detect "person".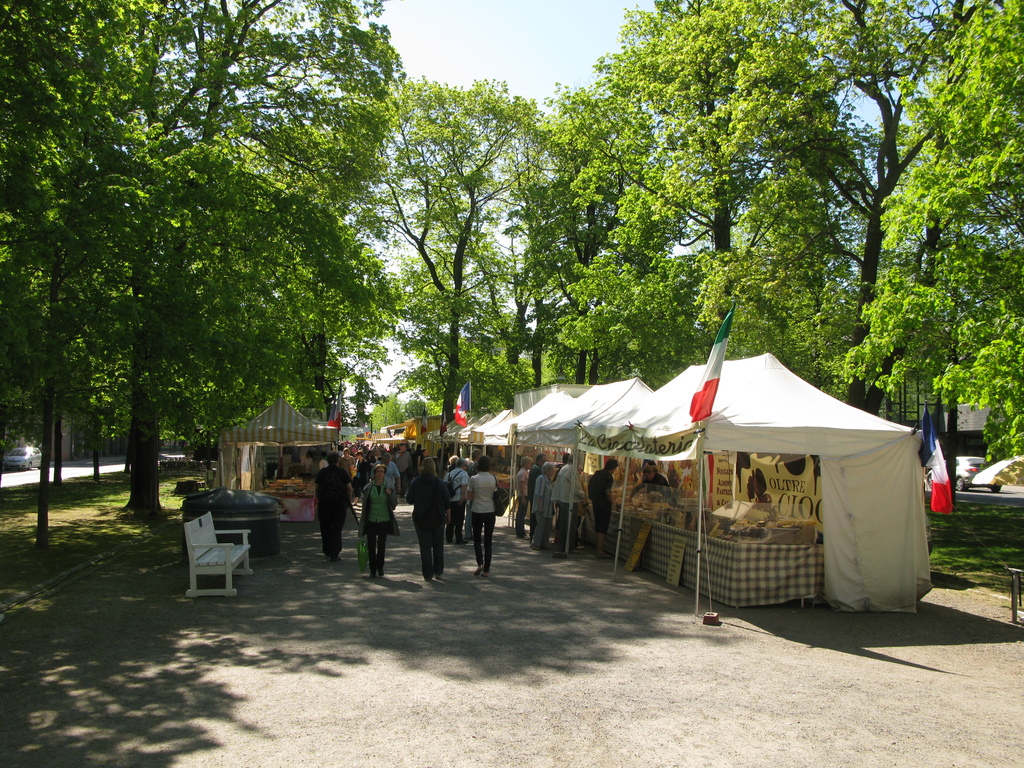
Detected at <box>552,453,583,549</box>.
